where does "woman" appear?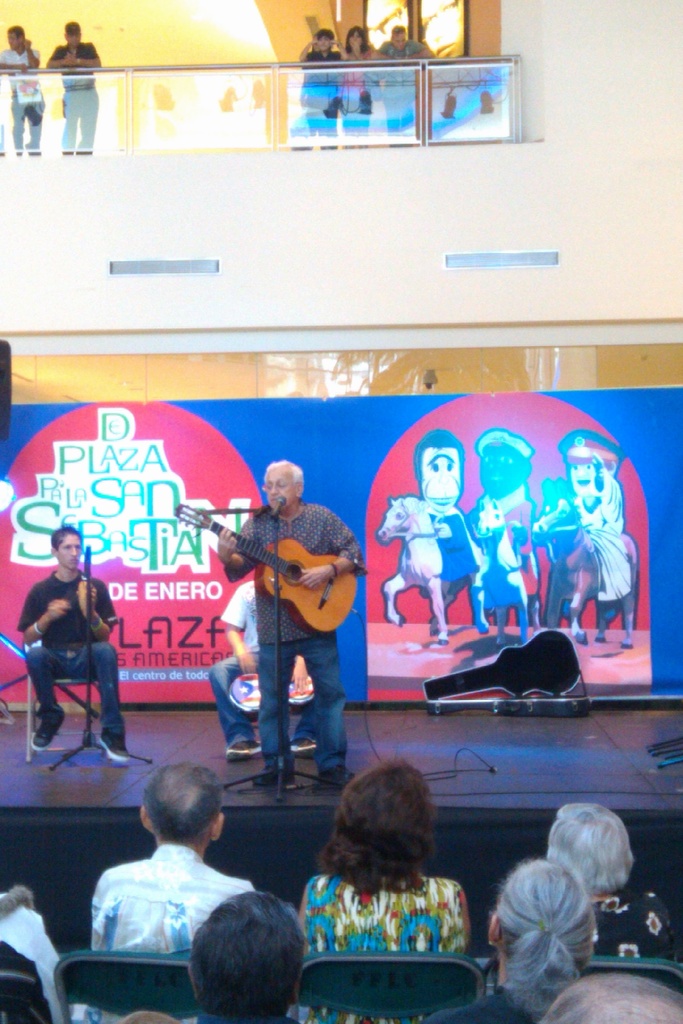
Appears at <box>543,804,642,966</box>.
